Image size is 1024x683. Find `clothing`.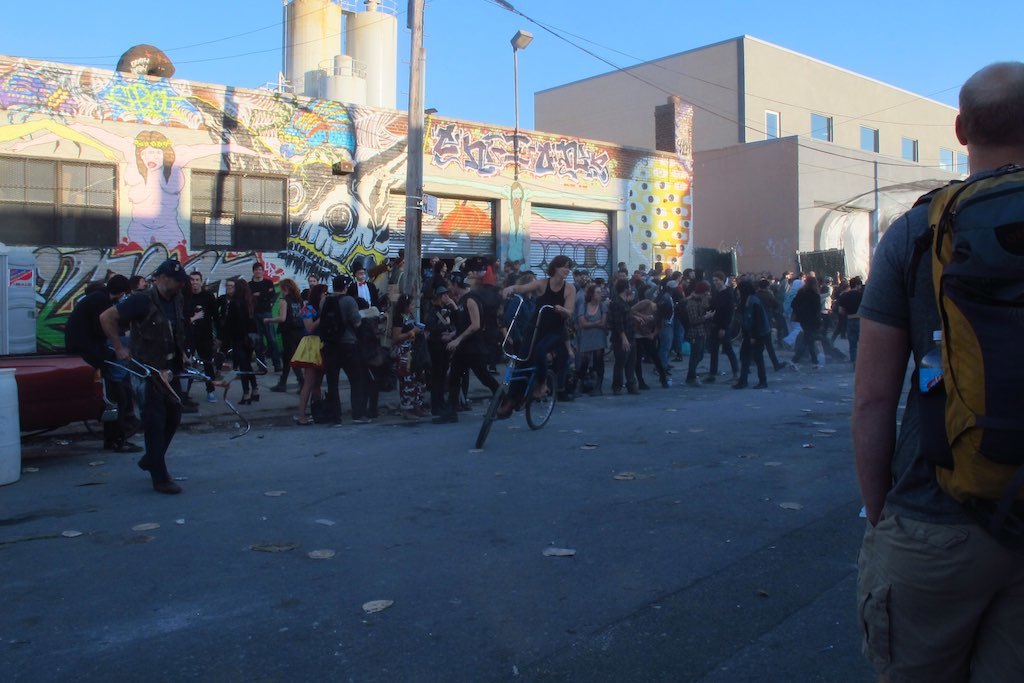
detection(301, 285, 314, 297).
